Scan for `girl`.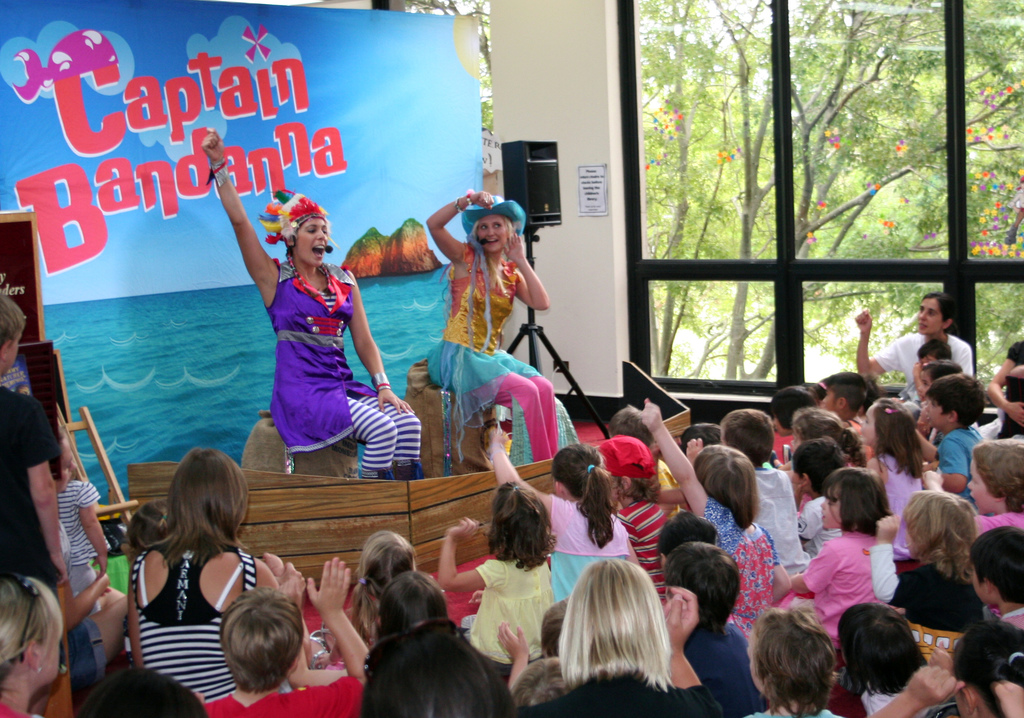
Scan result: x1=865 y1=489 x2=982 y2=669.
